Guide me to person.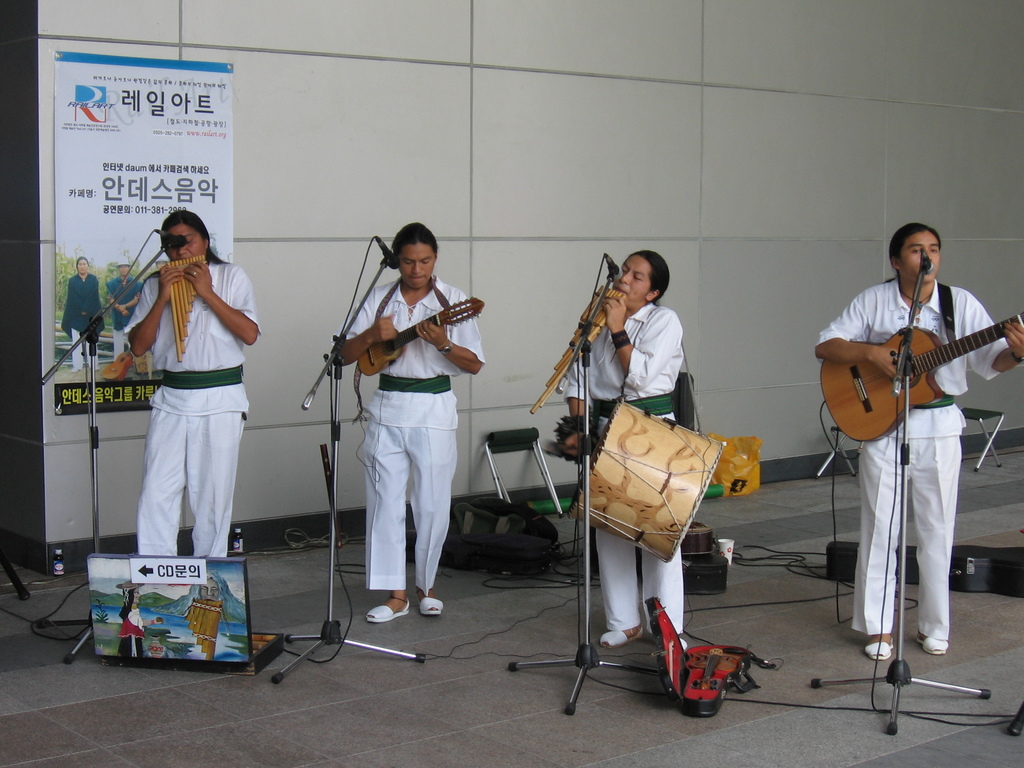
Guidance: 332:212:474:659.
